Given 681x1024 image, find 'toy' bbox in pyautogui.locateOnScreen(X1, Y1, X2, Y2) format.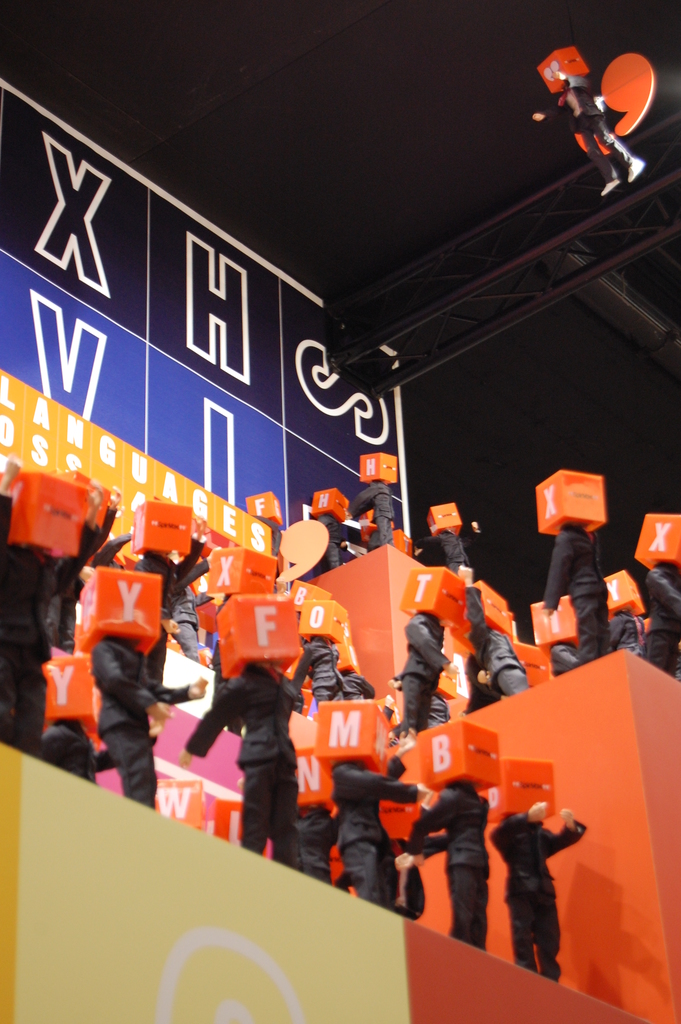
pyautogui.locateOnScreen(0, 465, 17, 535).
